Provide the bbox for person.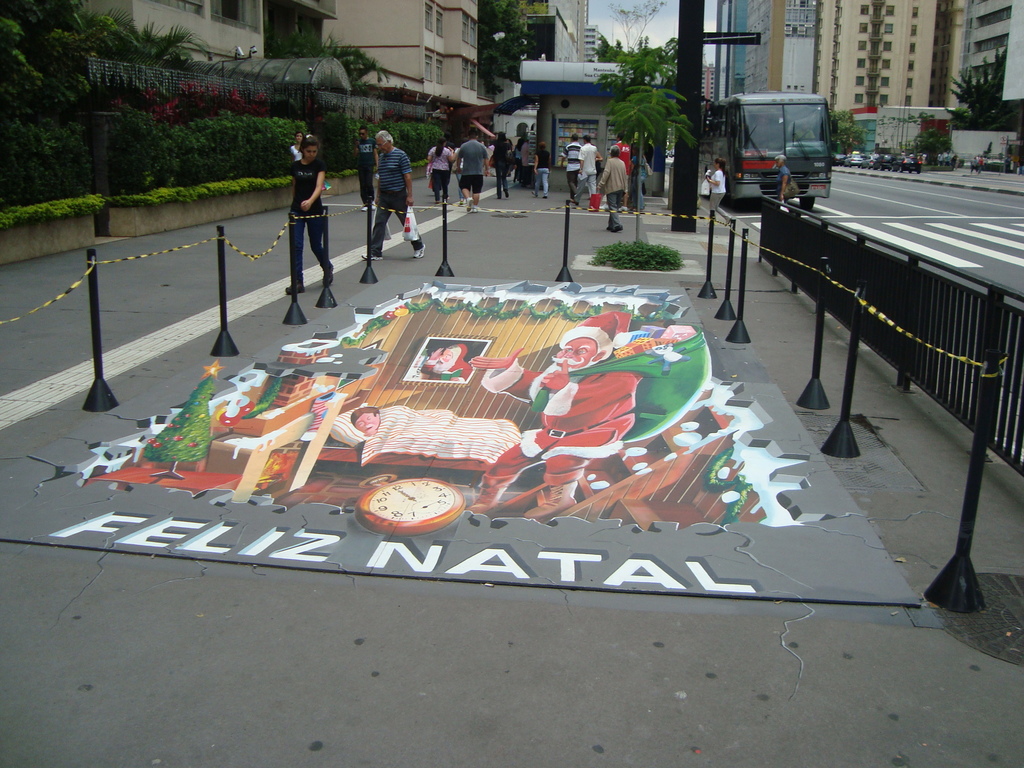
bbox=[267, 124, 325, 307].
